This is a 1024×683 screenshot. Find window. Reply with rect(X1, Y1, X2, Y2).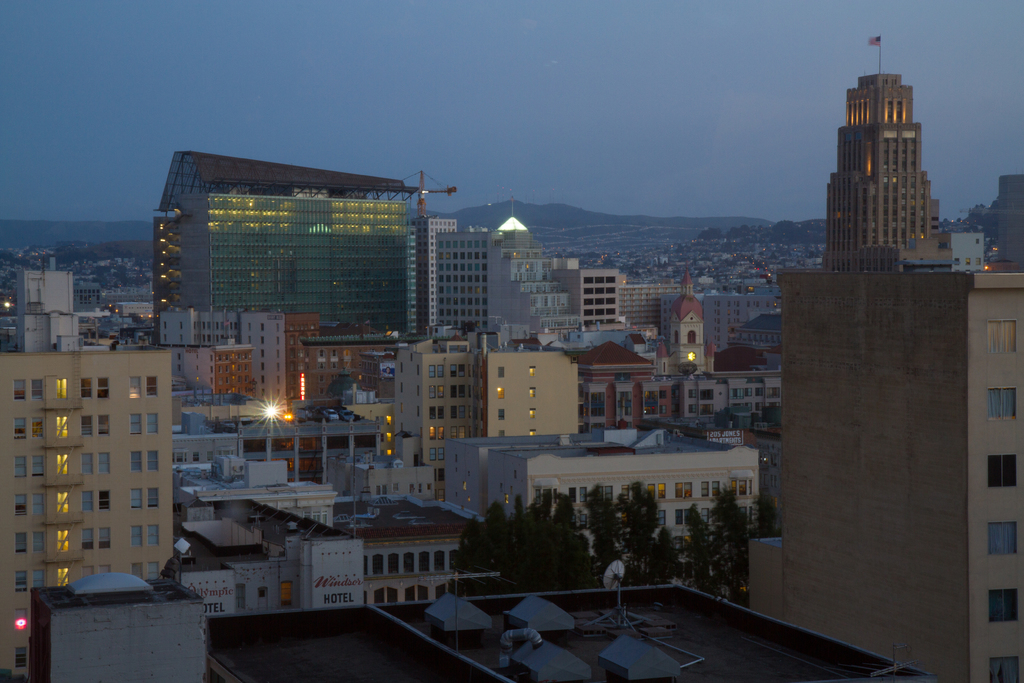
rect(989, 385, 1016, 420).
